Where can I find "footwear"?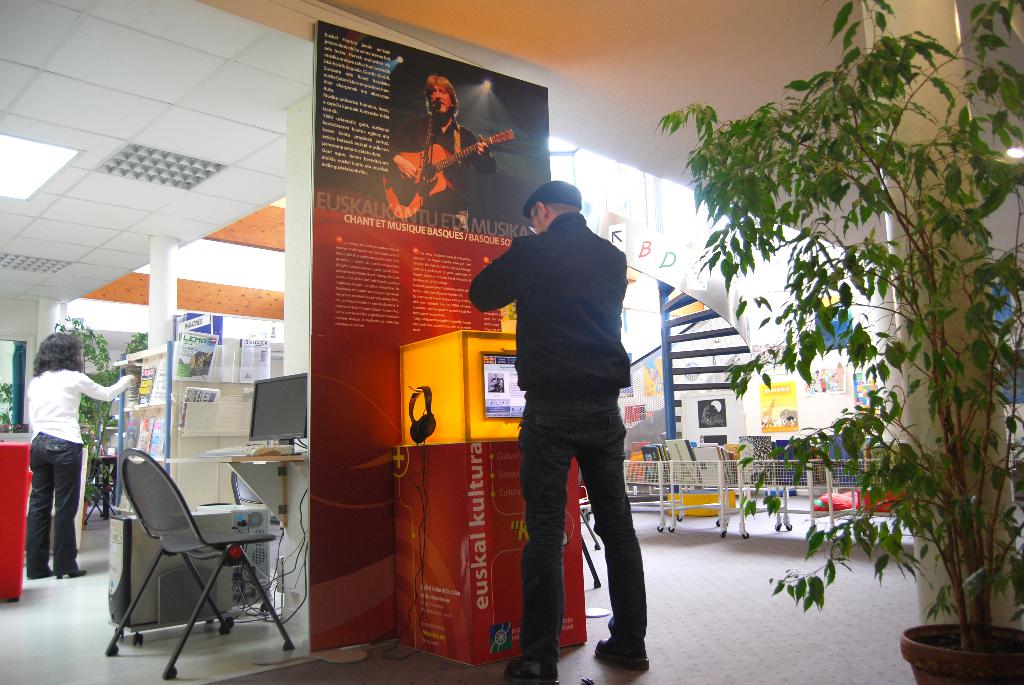
You can find it at x1=591 y1=634 x2=650 y2=671.
